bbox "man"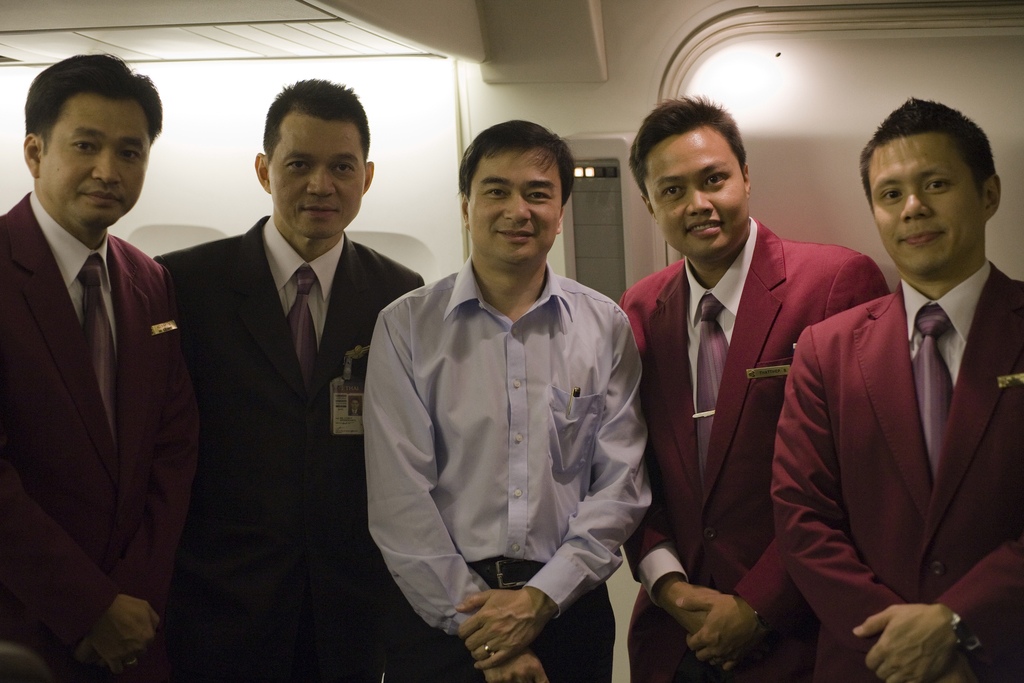
{"x1": 772, "y1": 98, "x2": 1023, "y2": 655}
